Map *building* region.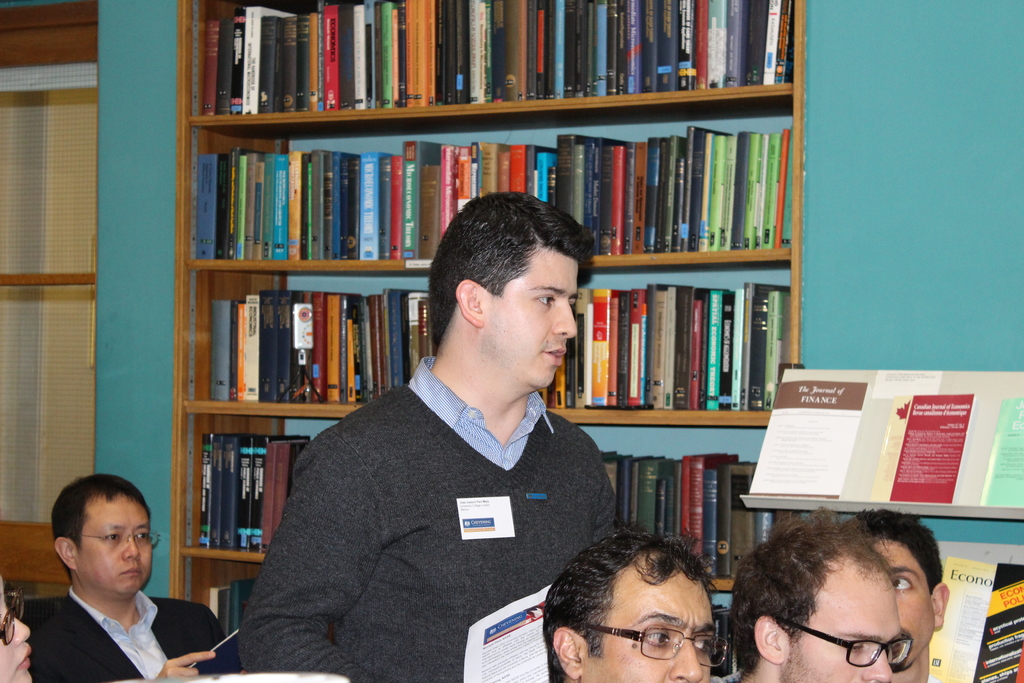
Mapped to x1=0, y1=0, x2=1023, y2=682.
